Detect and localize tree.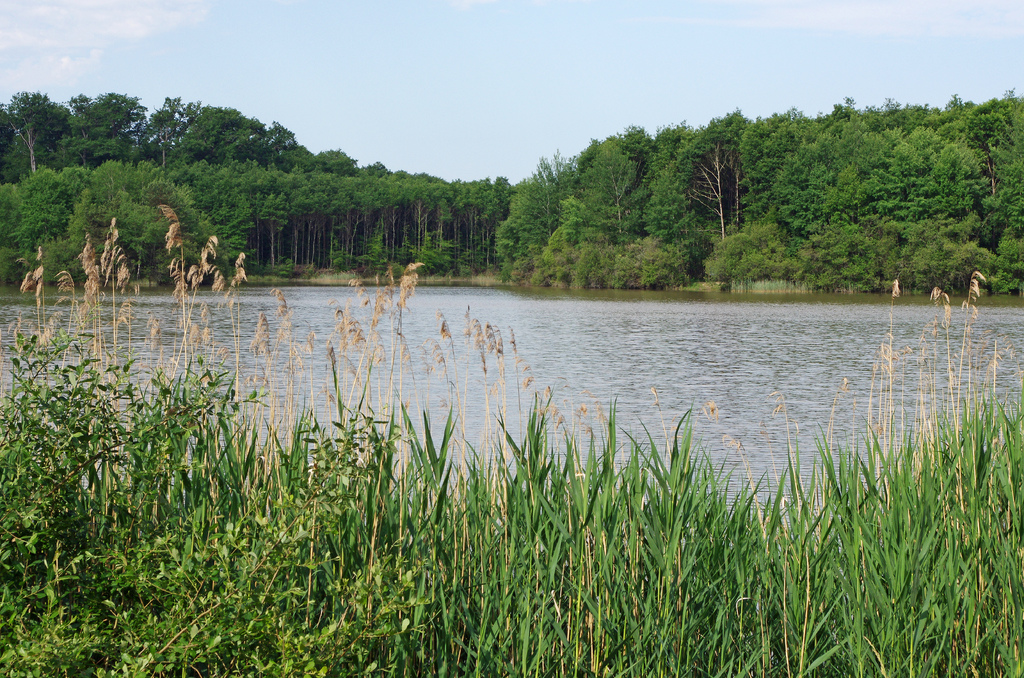
Localized at [0,92,67,173].
